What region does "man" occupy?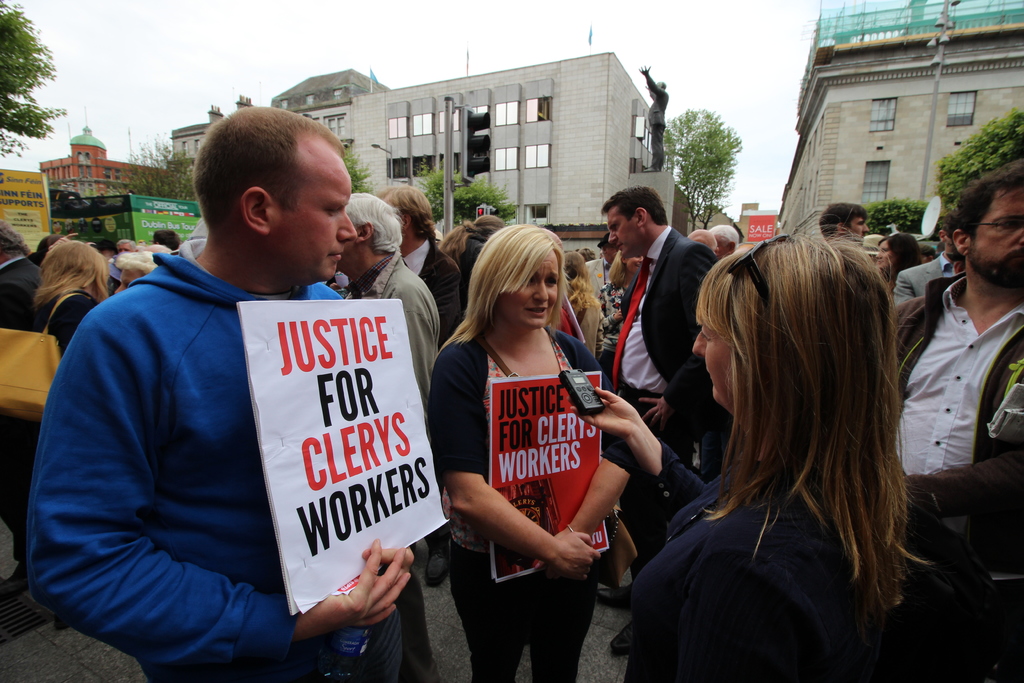
pyautogui.locateOnScreen(340, 192, 445, 401).
